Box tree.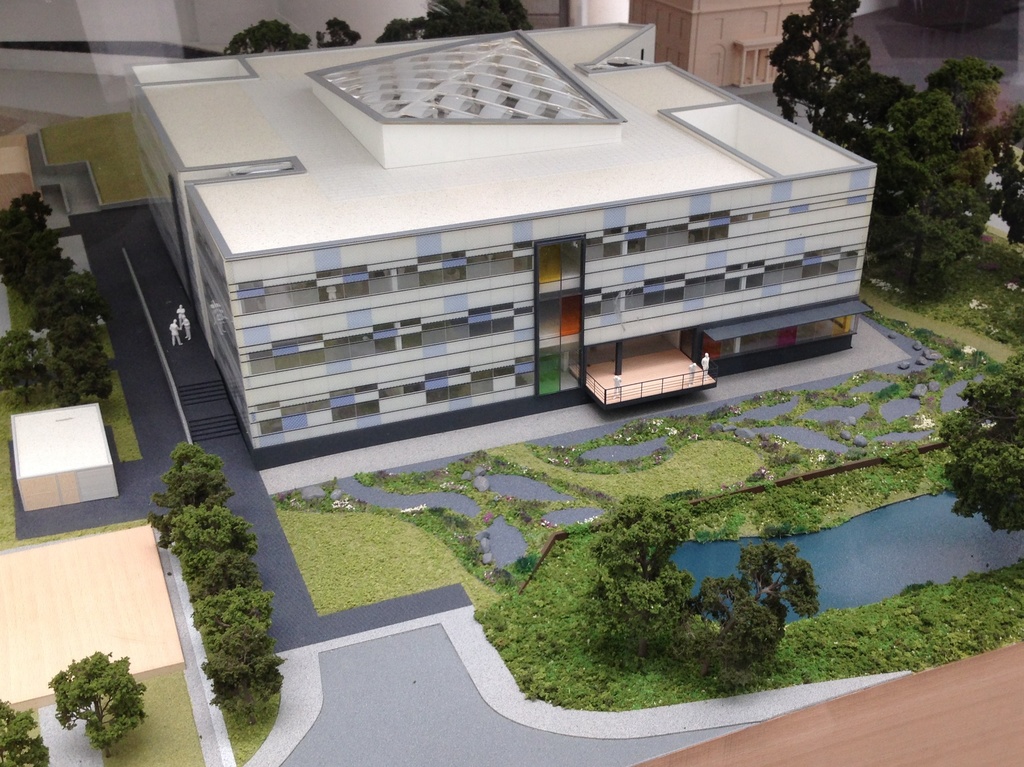
692/537/823/690.
